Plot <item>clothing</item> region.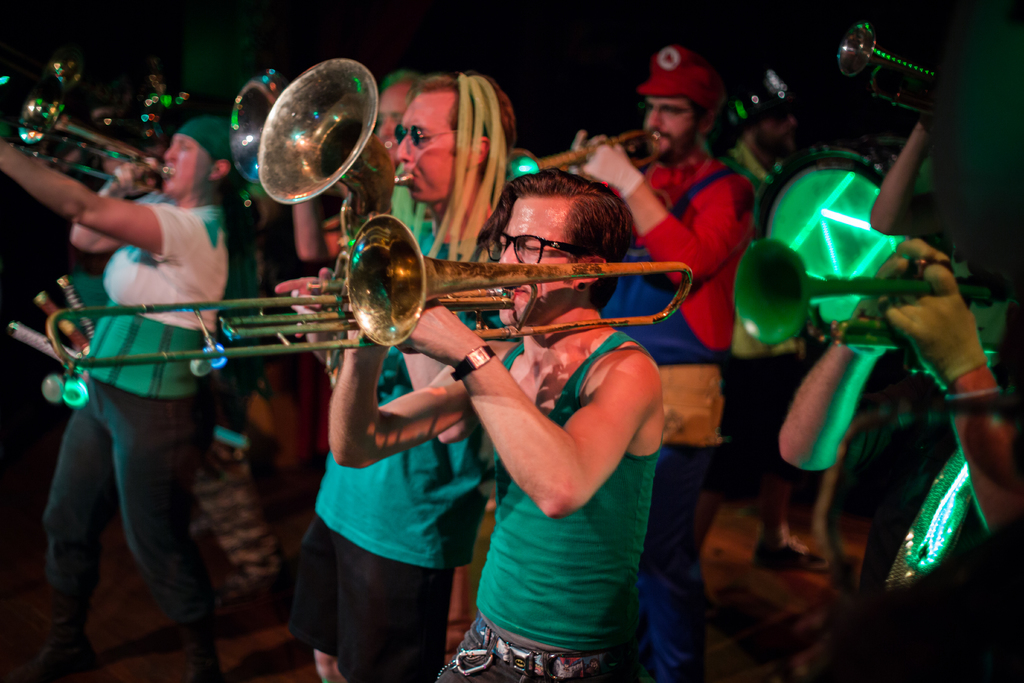
Plotted at pyautogui.locateOnScreen(591, 147, 760, 682).
